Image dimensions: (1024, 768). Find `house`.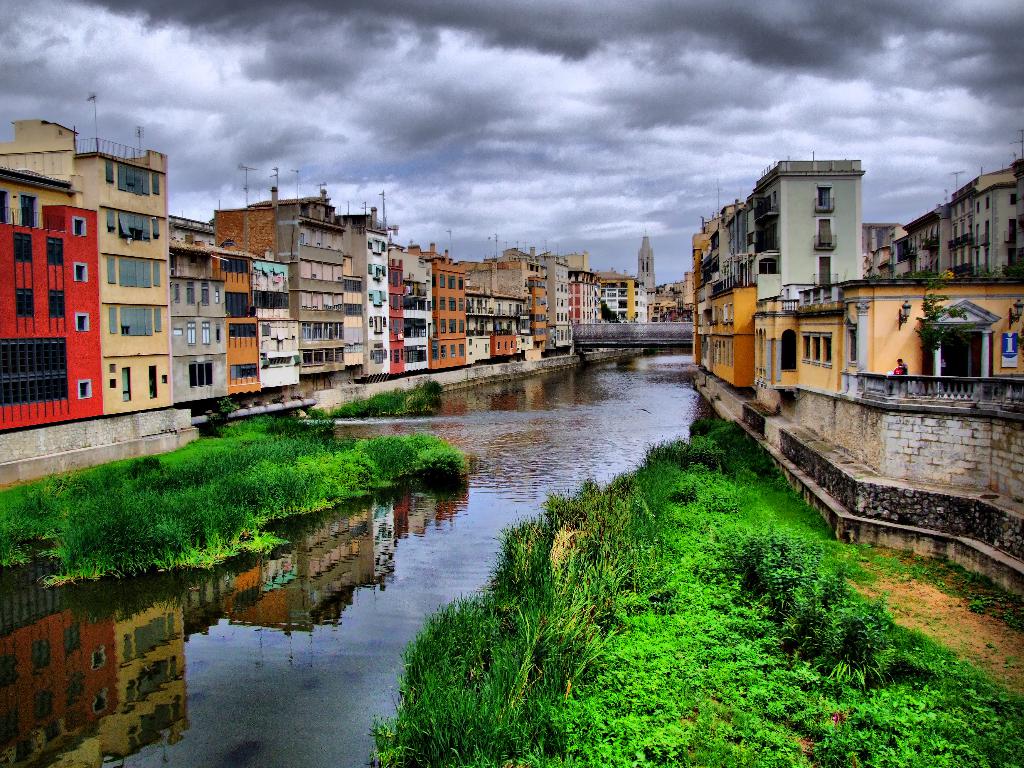
<region>501, 243, 574, 348</region>.
